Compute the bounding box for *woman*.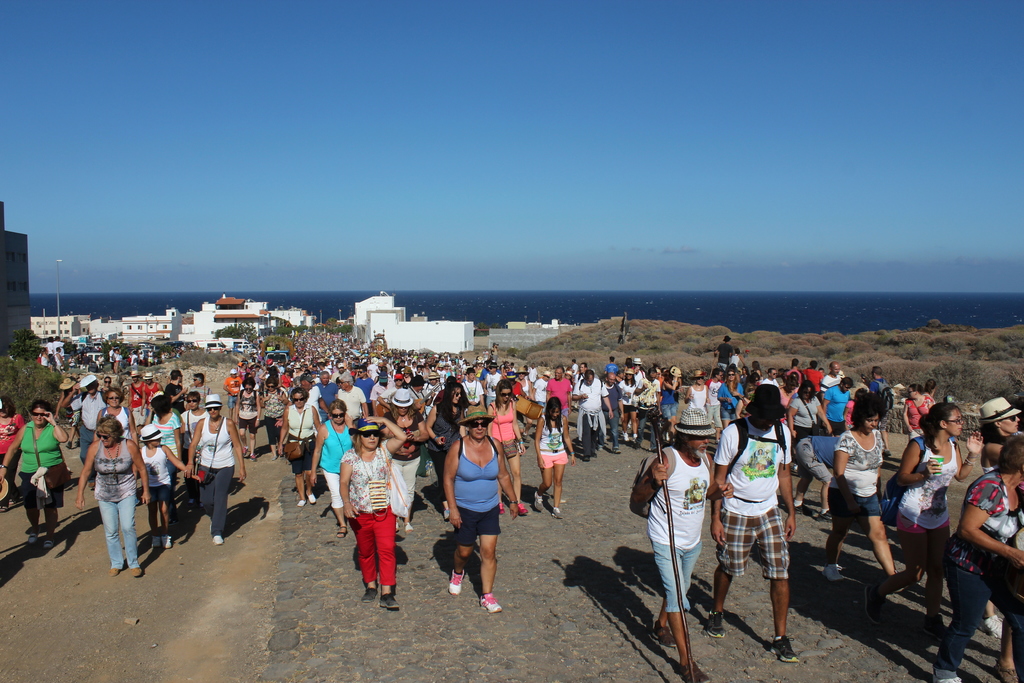
79 411 150 573.
